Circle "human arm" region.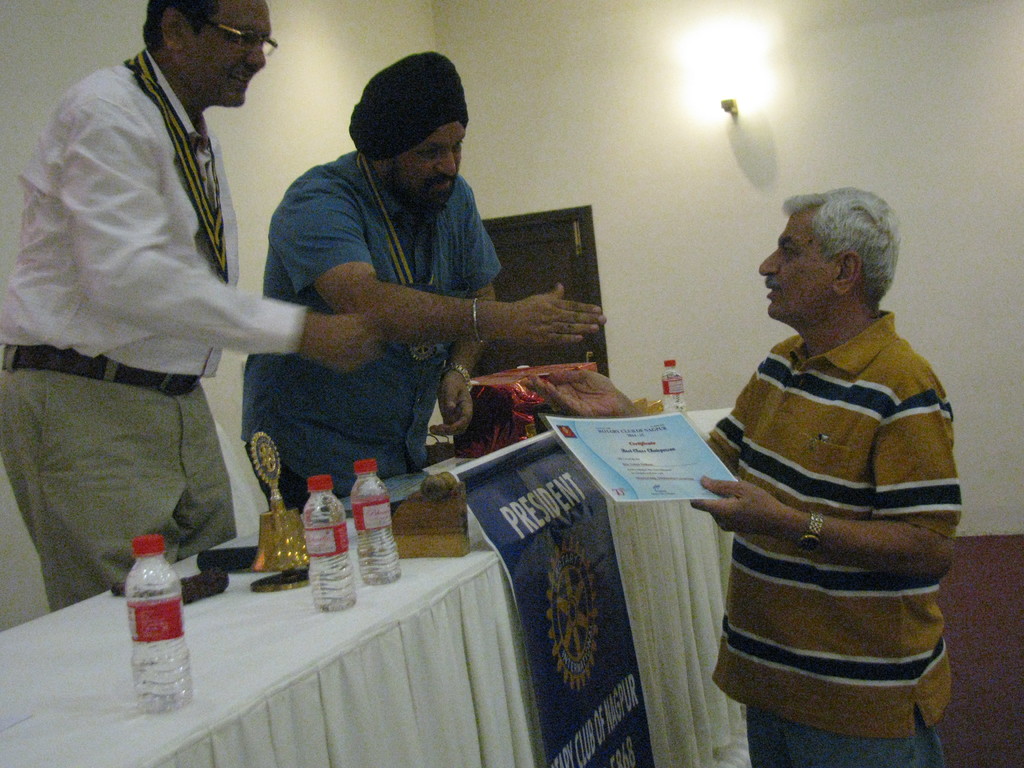
Region: bbox(689, 372, 955, 573).
